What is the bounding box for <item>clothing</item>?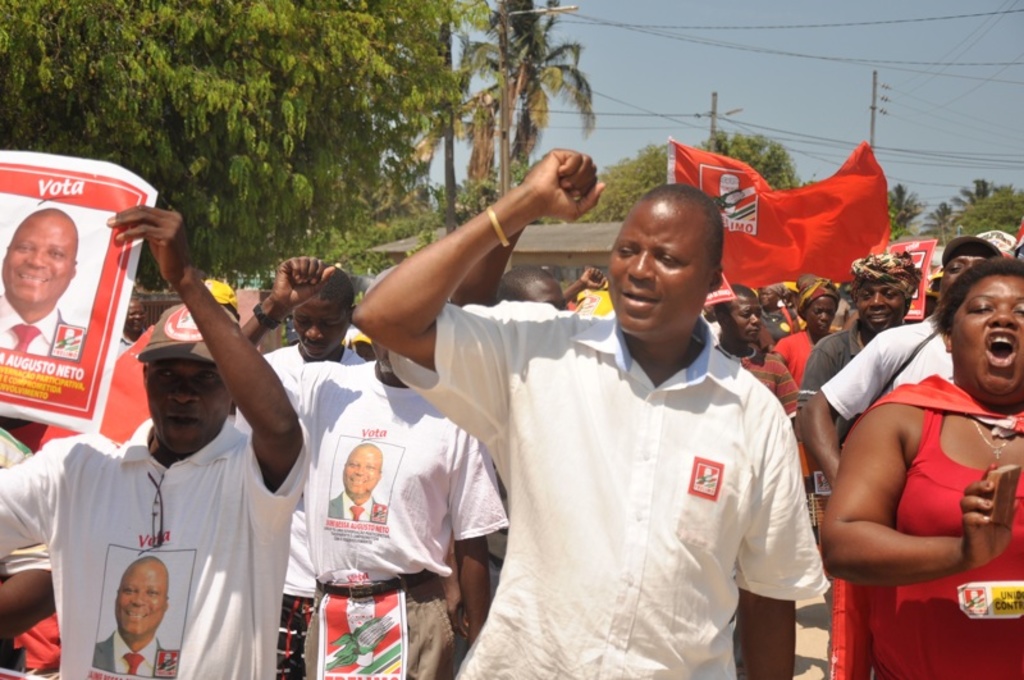
[818,379,1023,679].
